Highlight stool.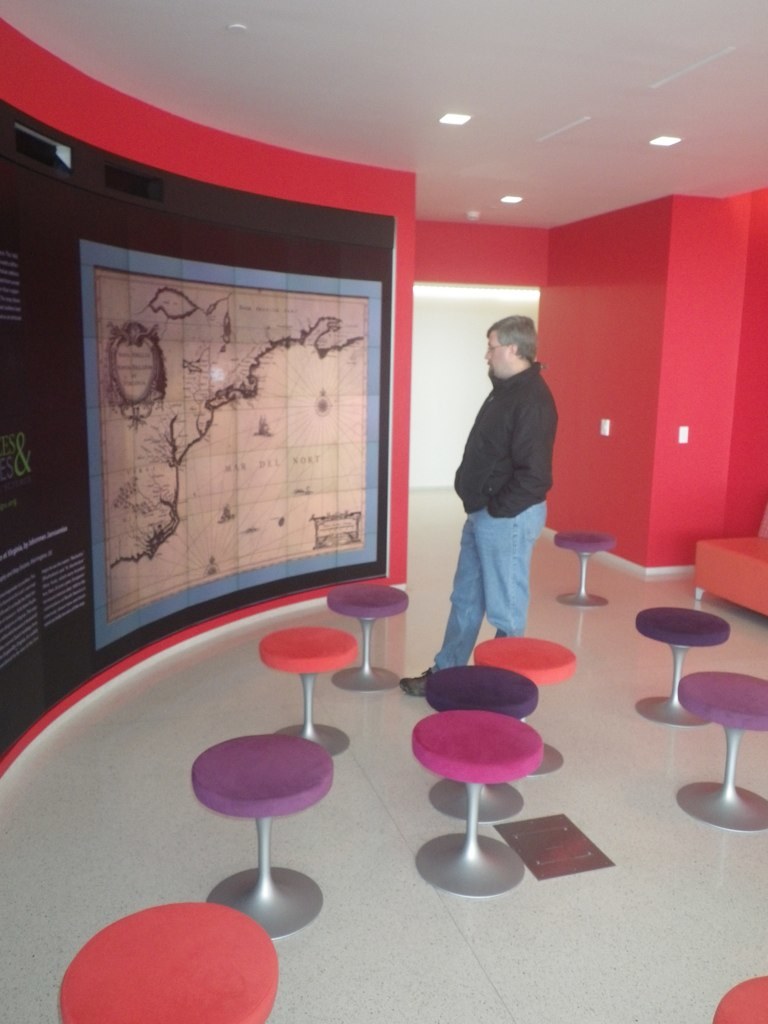
Highlighted region: 59/898/277/1023.
